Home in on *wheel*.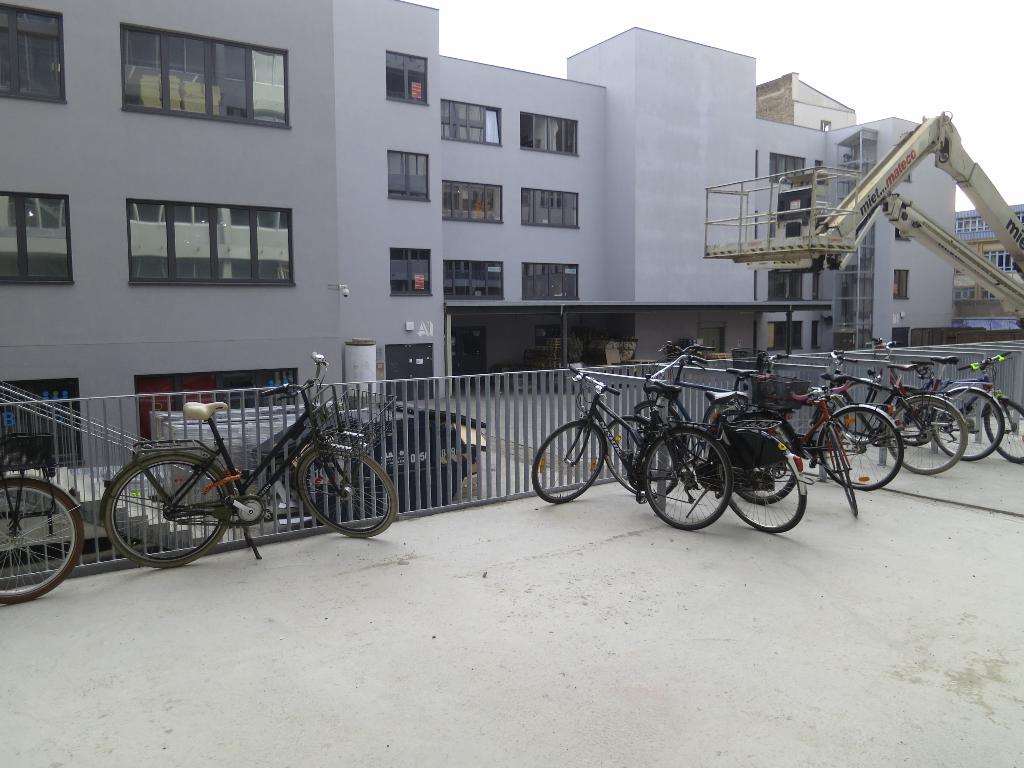
Homed in at {"left": 652, "top": 431, "right": 737, "bottom": 530}.
